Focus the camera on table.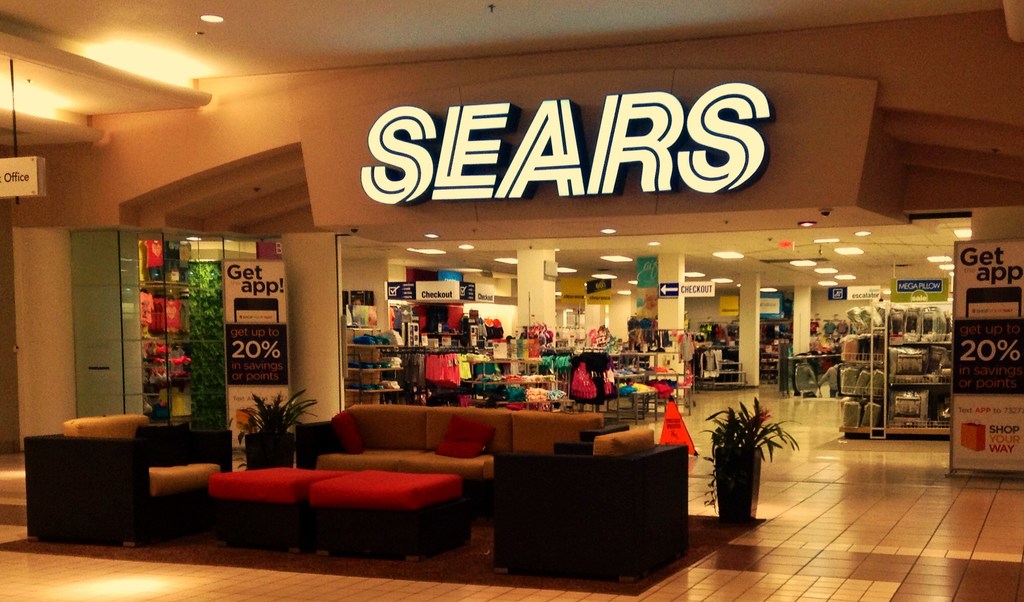
Focus region: <box>203,466,337,550</box>.
